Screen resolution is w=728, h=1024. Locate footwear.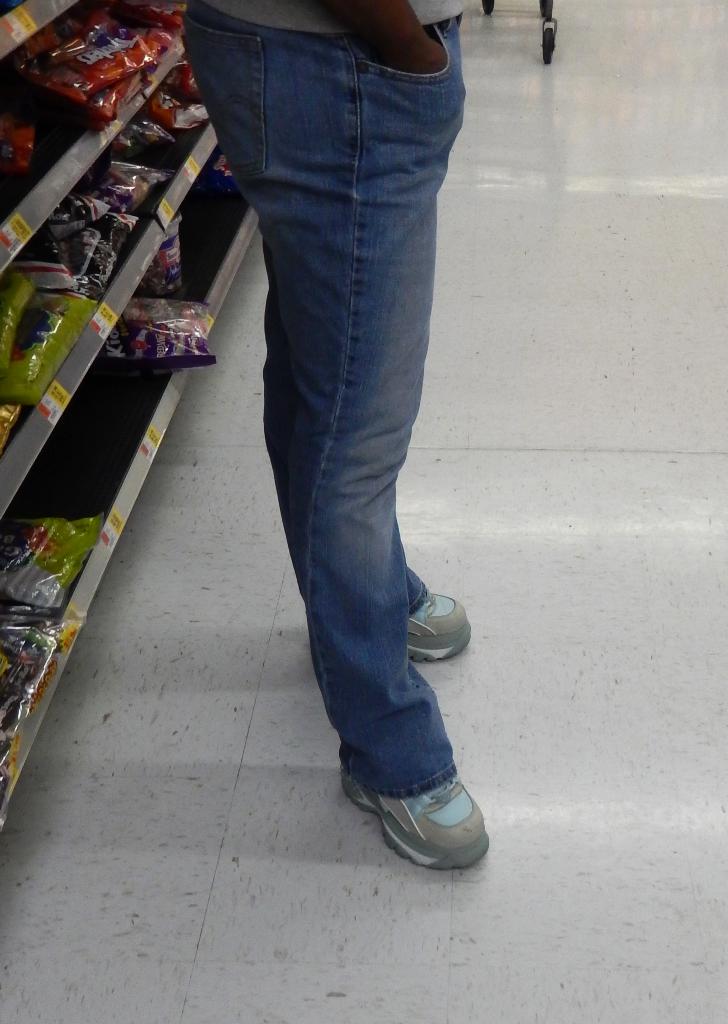
{"x1": 339, "y1": 765, "x2": 494, "y2": 872}.
